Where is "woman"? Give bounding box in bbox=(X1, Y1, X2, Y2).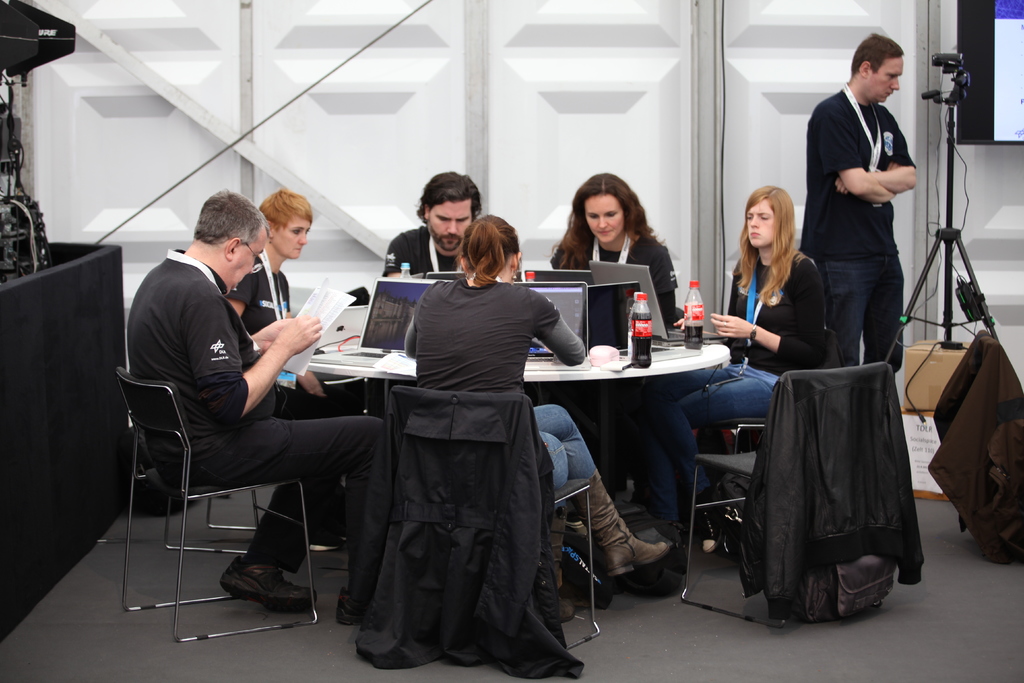
bbox=(636, 181, 828, 548).
